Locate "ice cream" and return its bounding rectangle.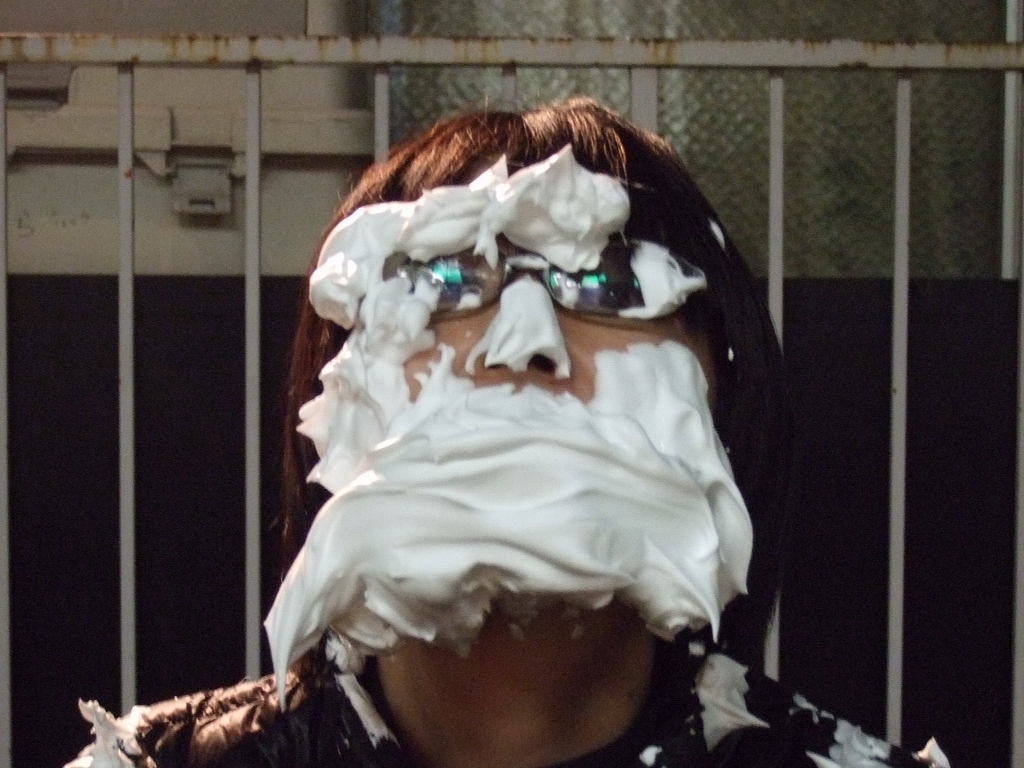
l=264, t=135, r=759, b=711.
